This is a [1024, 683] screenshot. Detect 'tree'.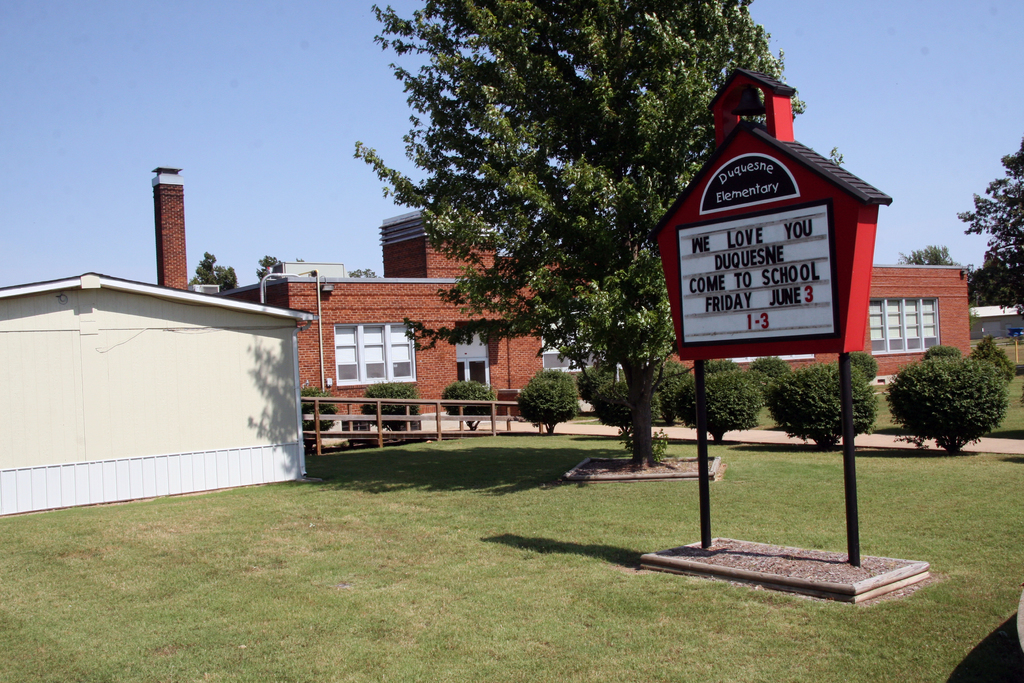
<box>184,245,243,297</box>.
